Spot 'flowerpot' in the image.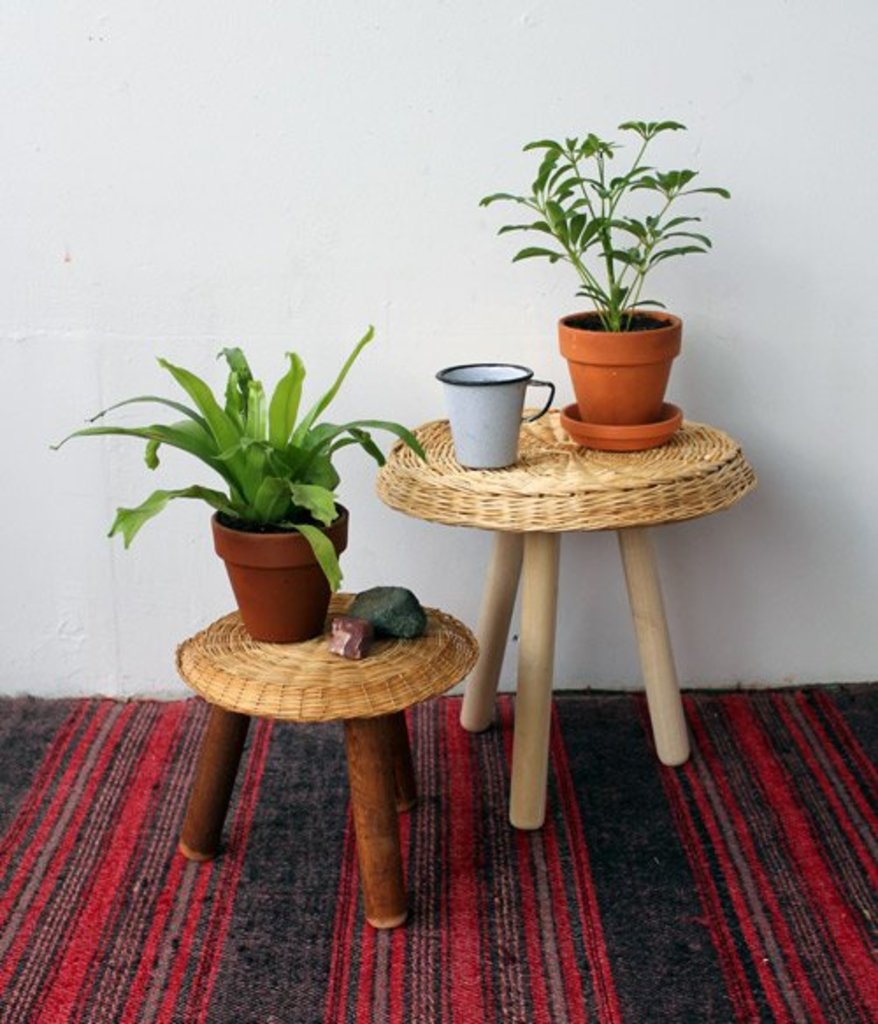
'flowerpot' found at 571,292,697,409.
